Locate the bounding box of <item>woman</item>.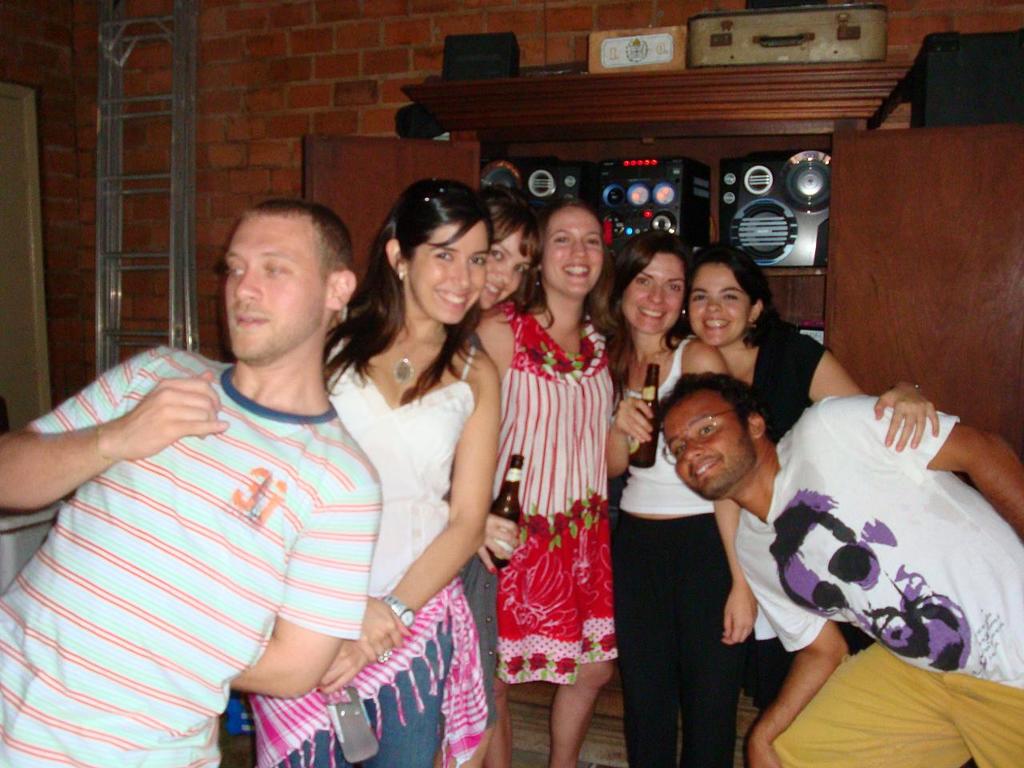
Bounding box: locate(478, 206, 628, 765).
